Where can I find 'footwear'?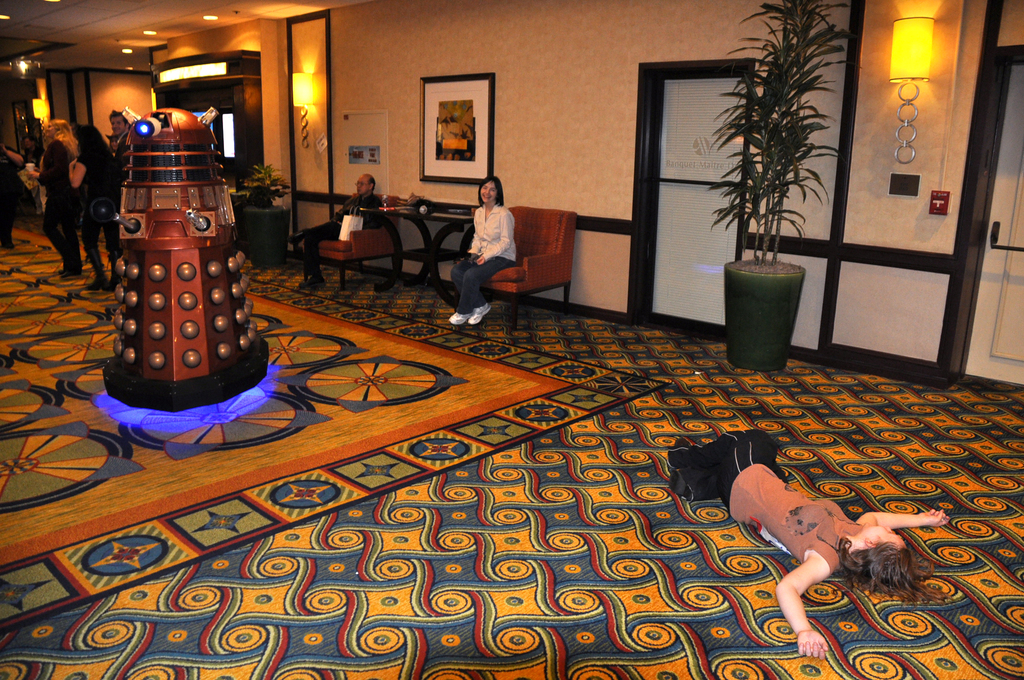
You can find it at [x1=449, y1=309, x2=467, y2=325].
